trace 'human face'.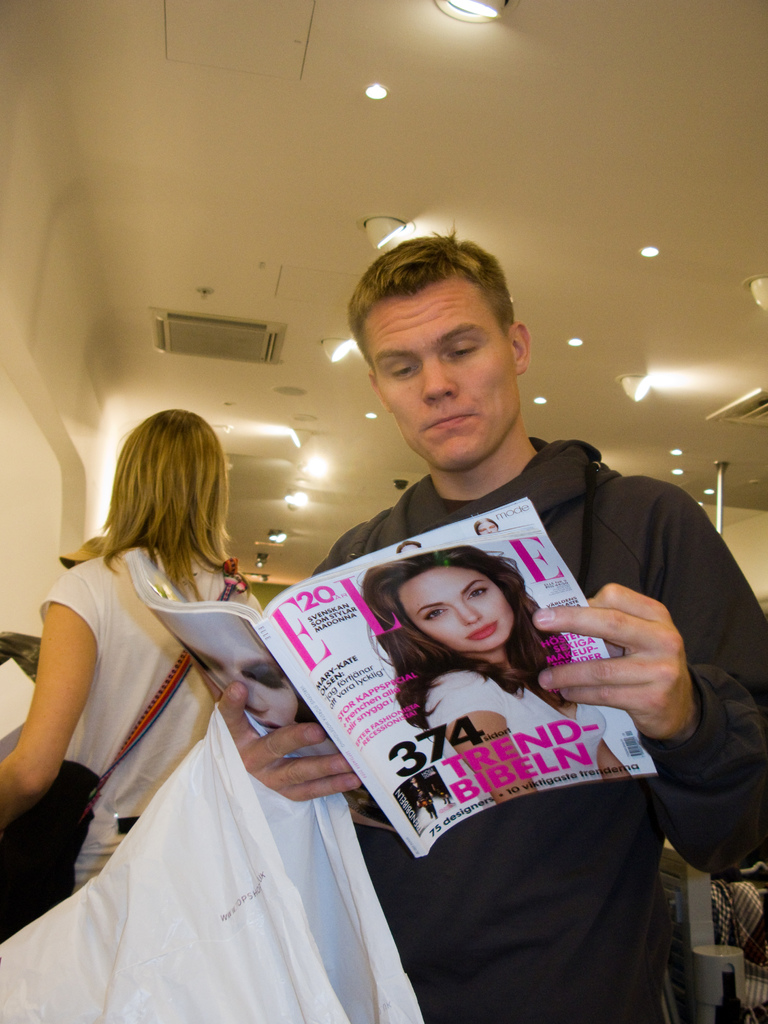
Traced to box=[364, 277, 520, 469].
